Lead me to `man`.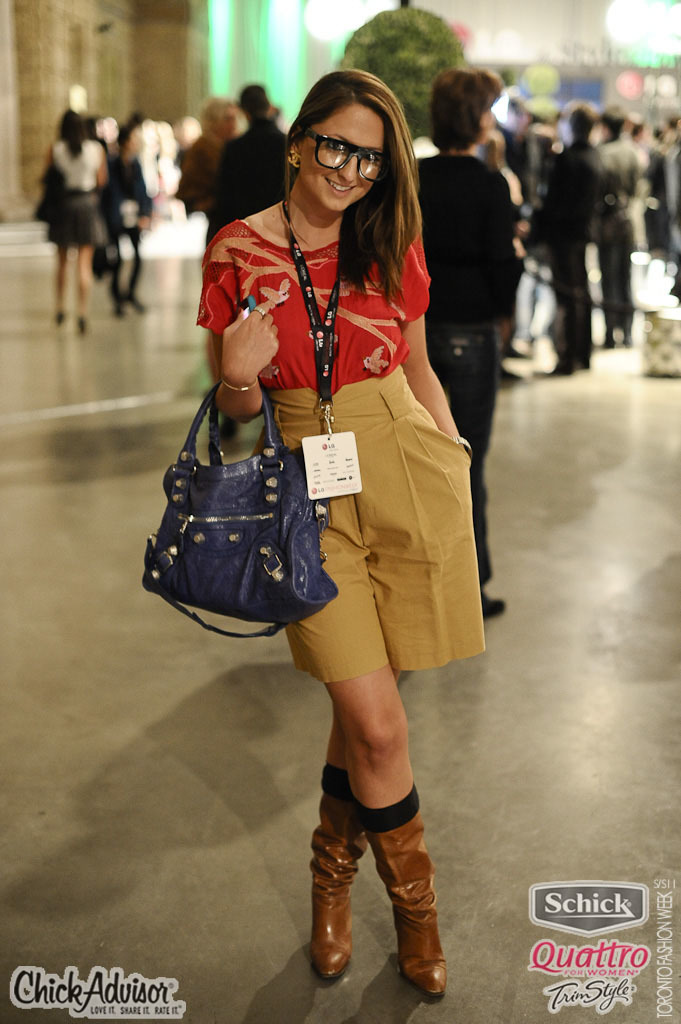
Lead to crop(203, 79, 301, 245).
